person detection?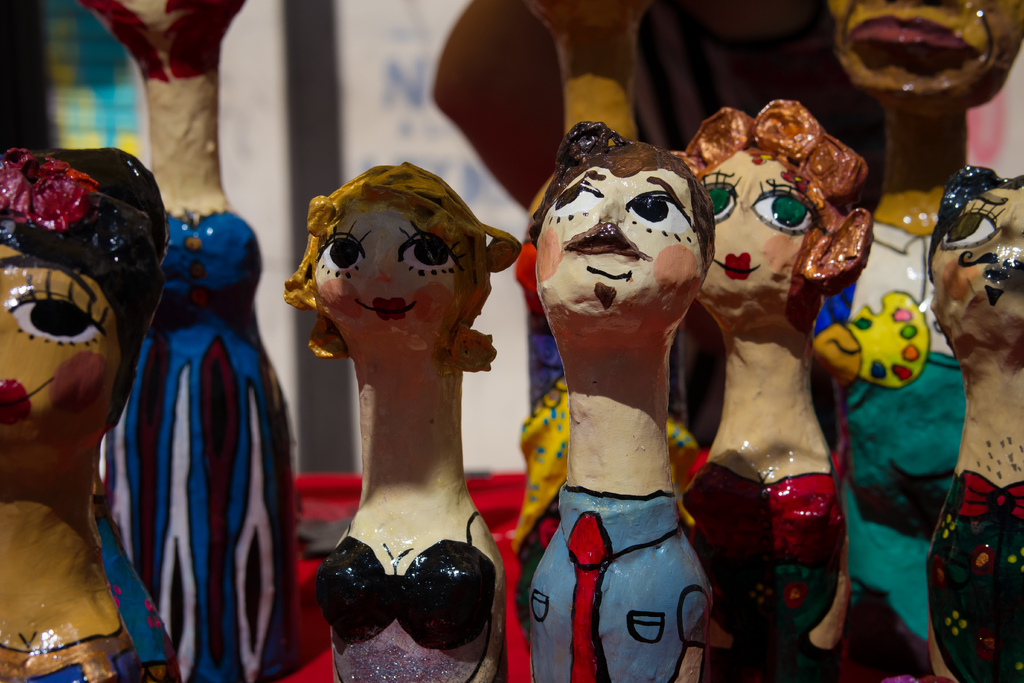
left=317, top=156, right=519, bottom=682
